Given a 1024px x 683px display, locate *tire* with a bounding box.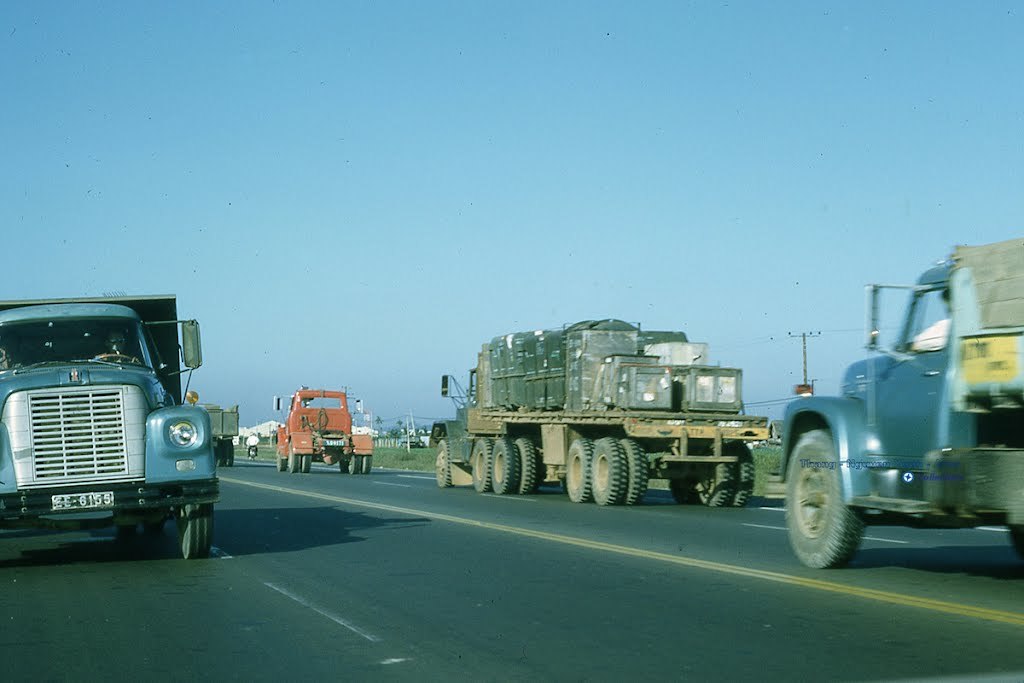
Located: select_region(249, 448, 259, 459).
